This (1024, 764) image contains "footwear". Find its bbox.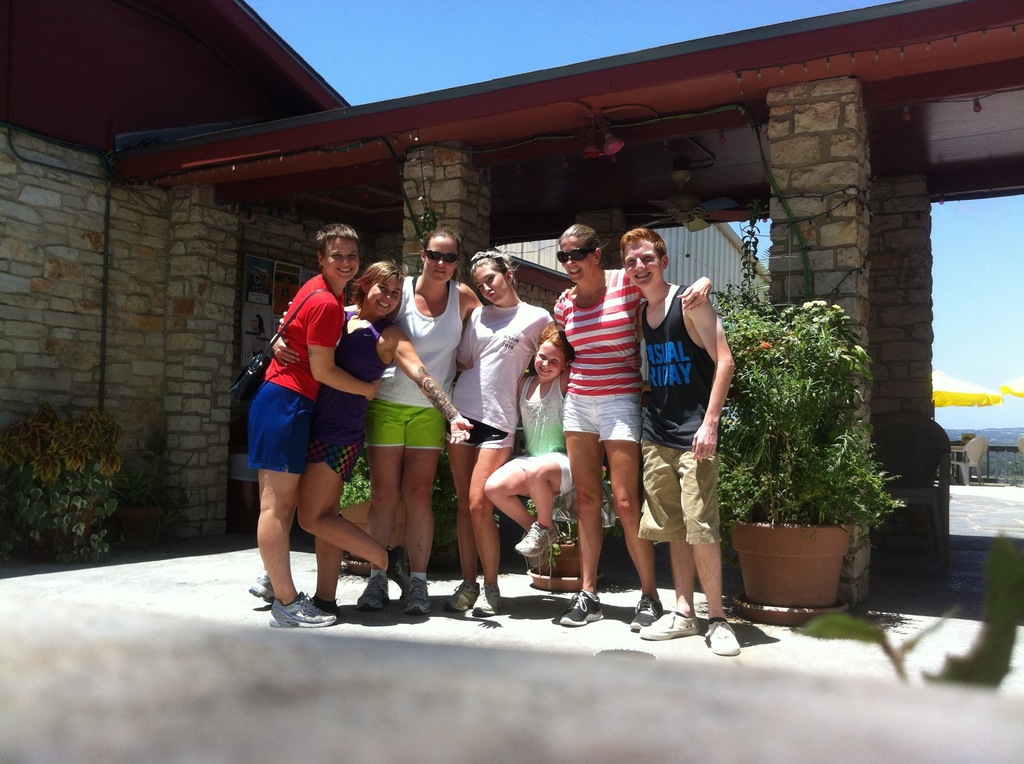
(left=516, top=519, right=563, bottom=587).
